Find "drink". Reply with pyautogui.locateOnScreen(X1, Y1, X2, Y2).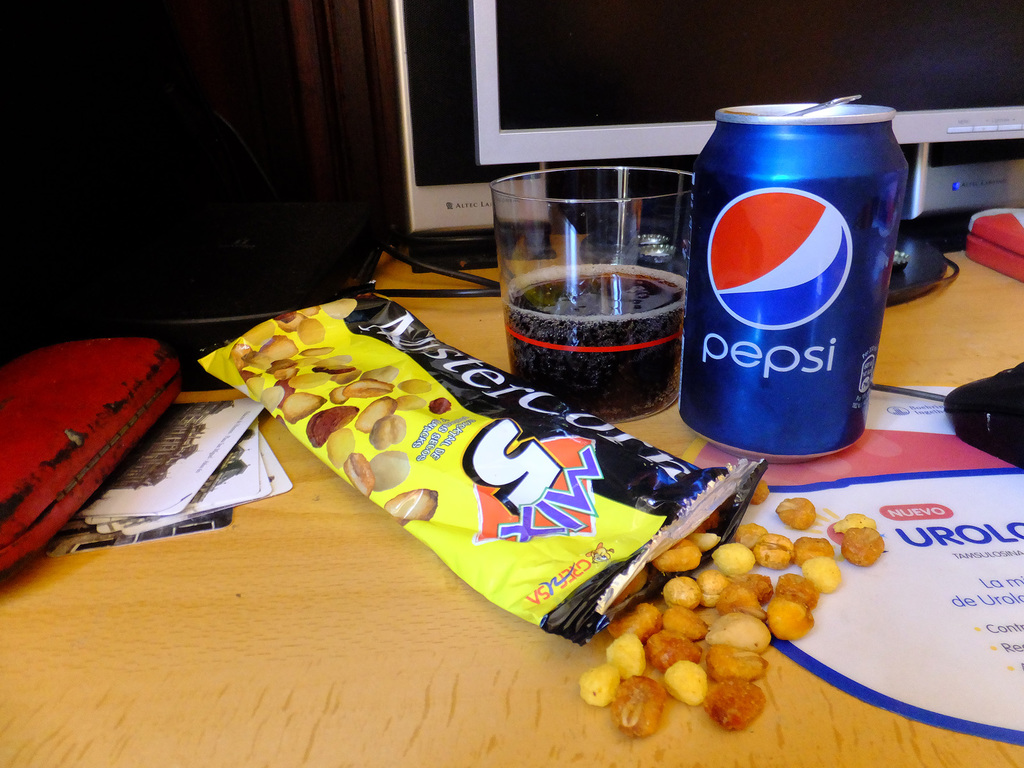
pyautogui.locateOnScreen(518, 236, 708, 417).
